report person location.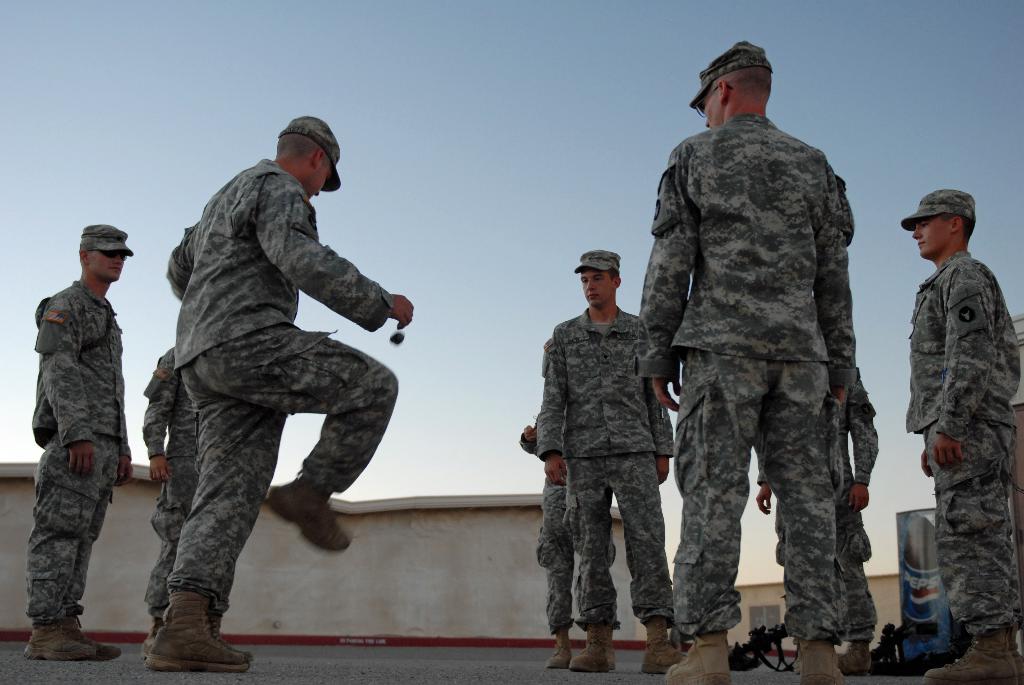
Report: {"x1": 19, "y1": 223, "x2": 144, "y2": 658}.
